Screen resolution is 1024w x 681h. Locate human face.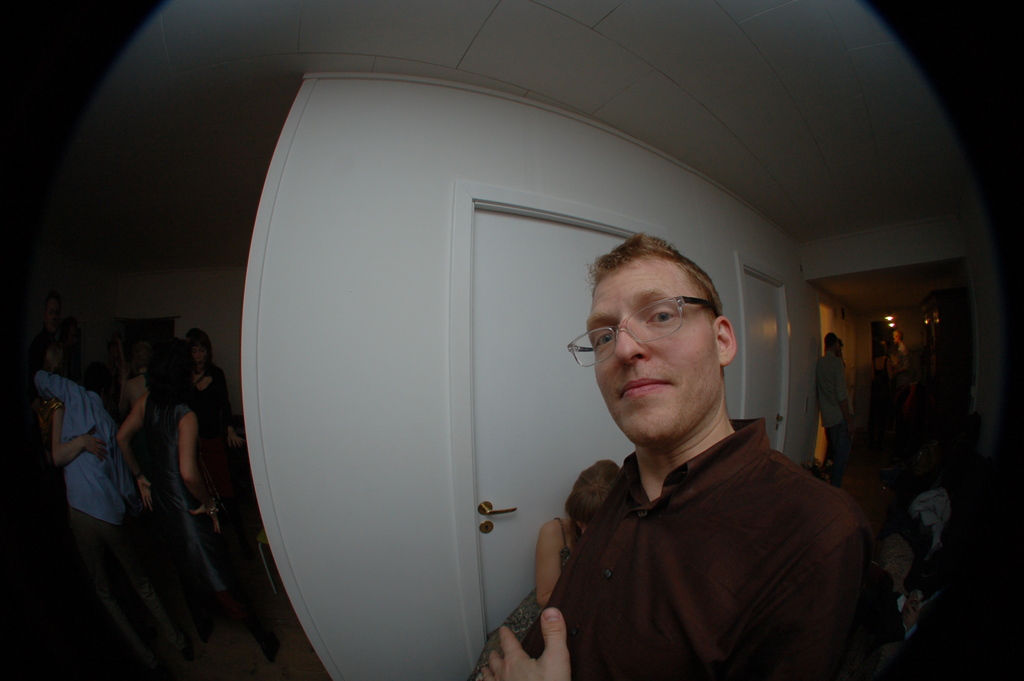
[586,265,719,439].
